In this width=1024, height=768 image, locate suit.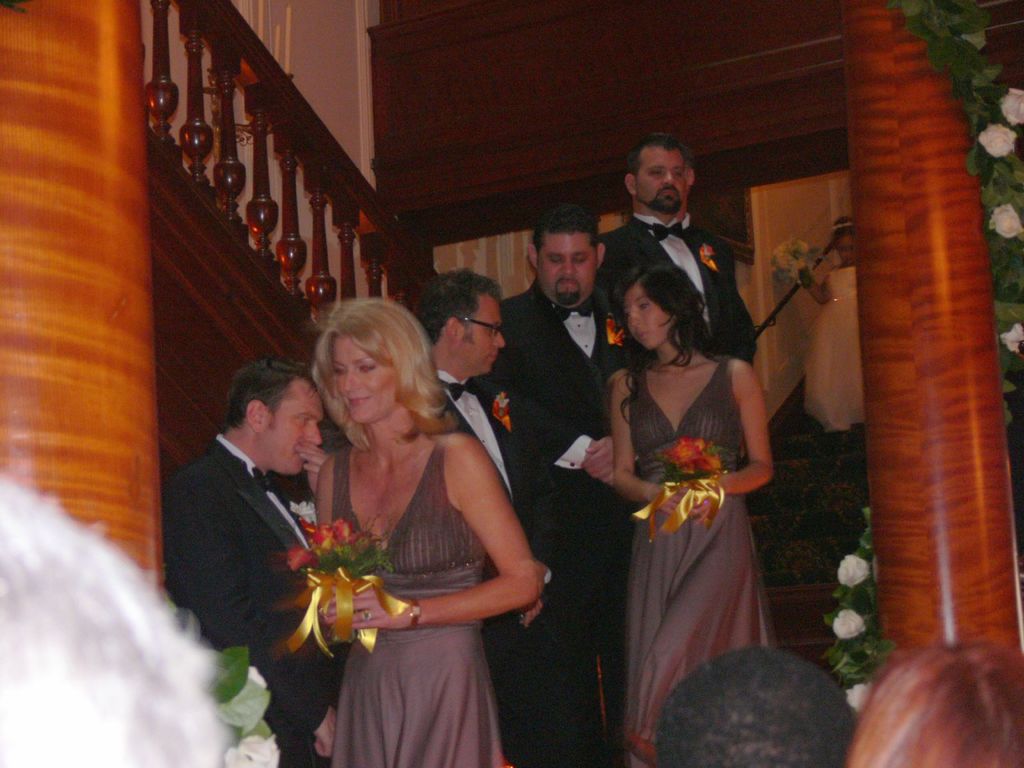
Bounding box: 436,372,560,767.
